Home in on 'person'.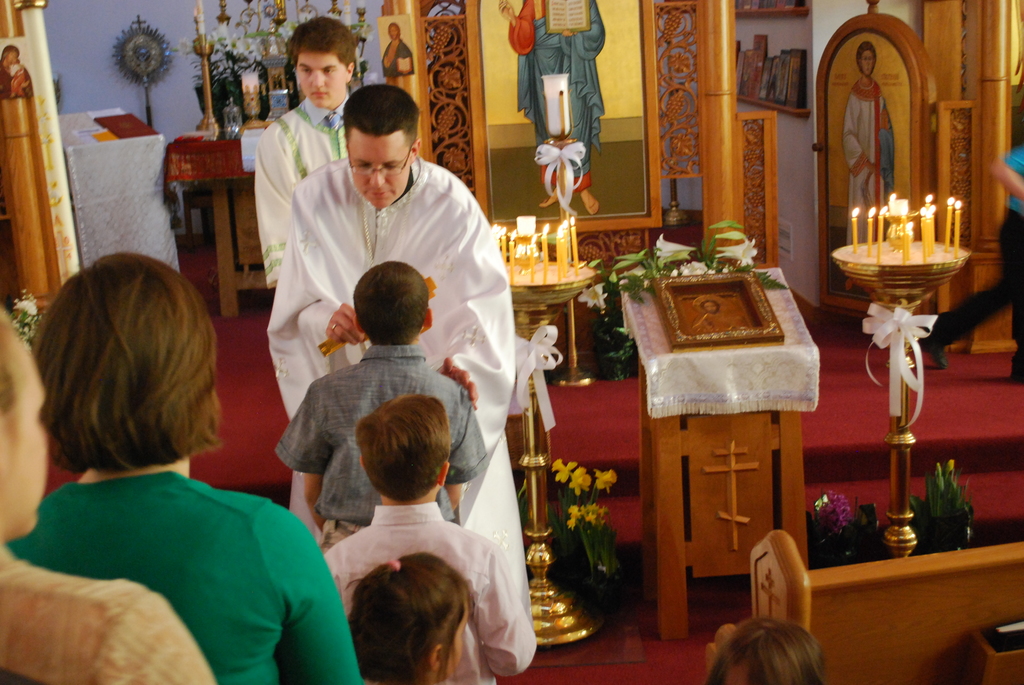
Homed in at 253/14/355/286.
